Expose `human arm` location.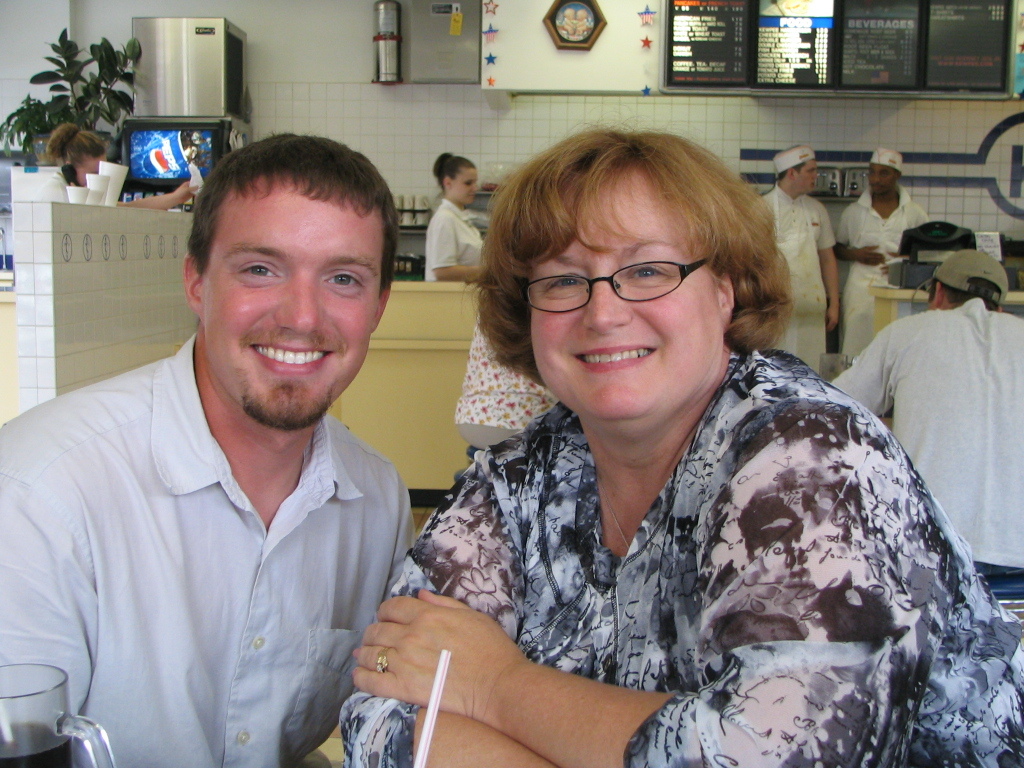
Exposed at region(350, 451, 955, 767).
